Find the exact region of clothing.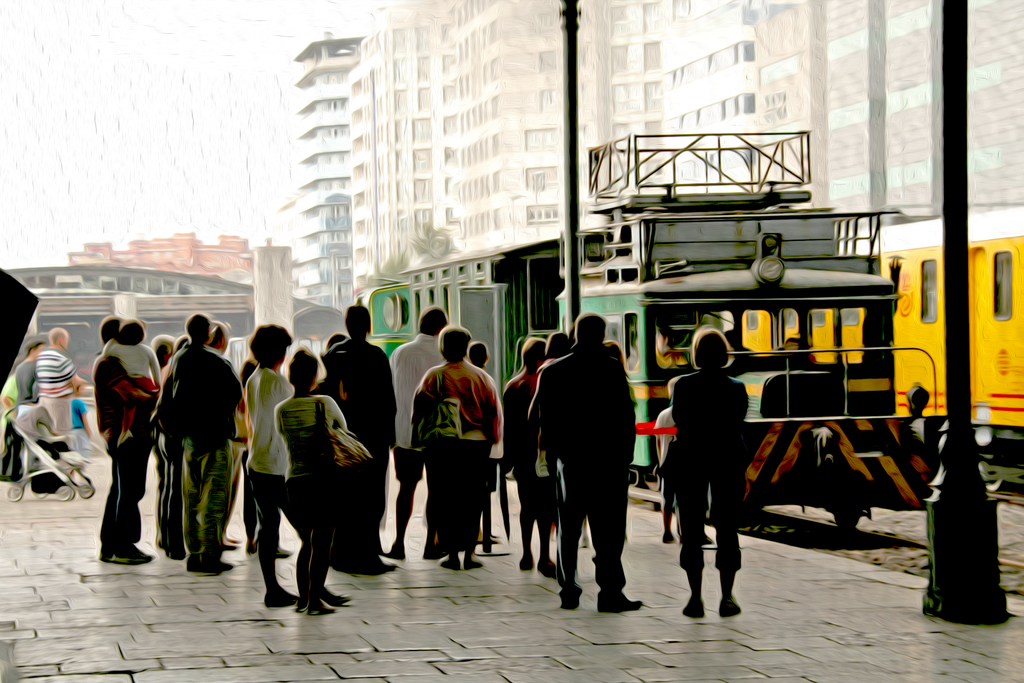
Exact region: 145,368,166,529.
